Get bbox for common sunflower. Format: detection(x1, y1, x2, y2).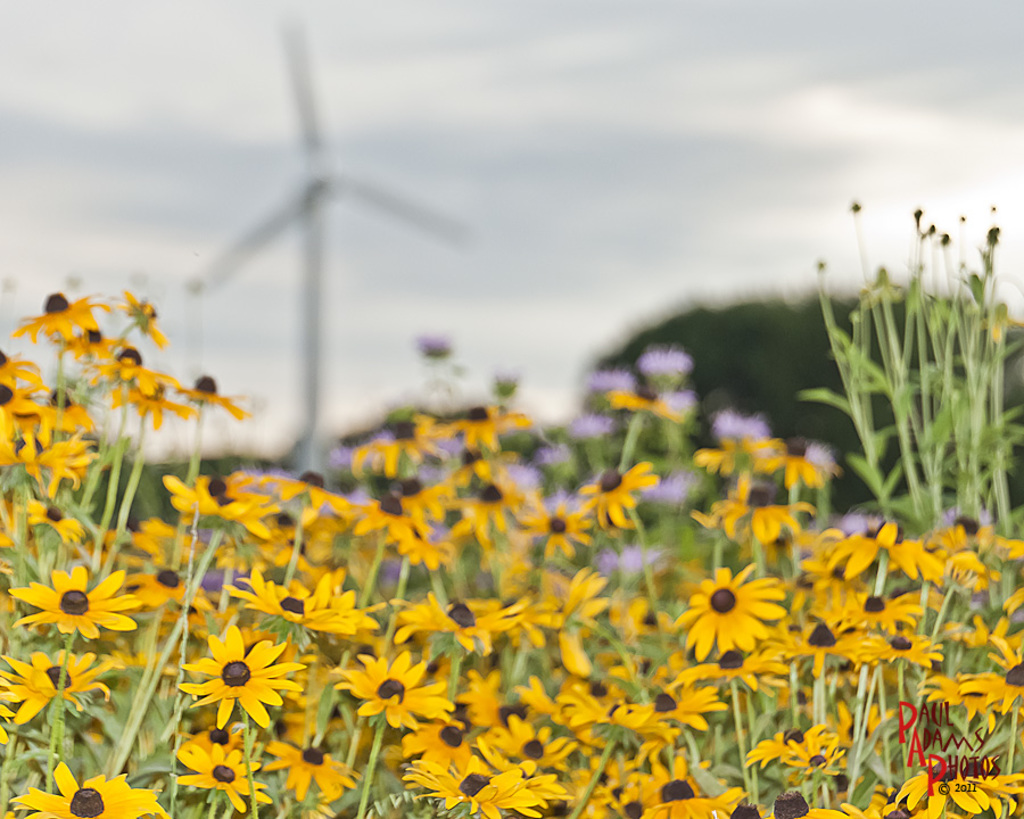
detection(461, 481, 520, 527).
